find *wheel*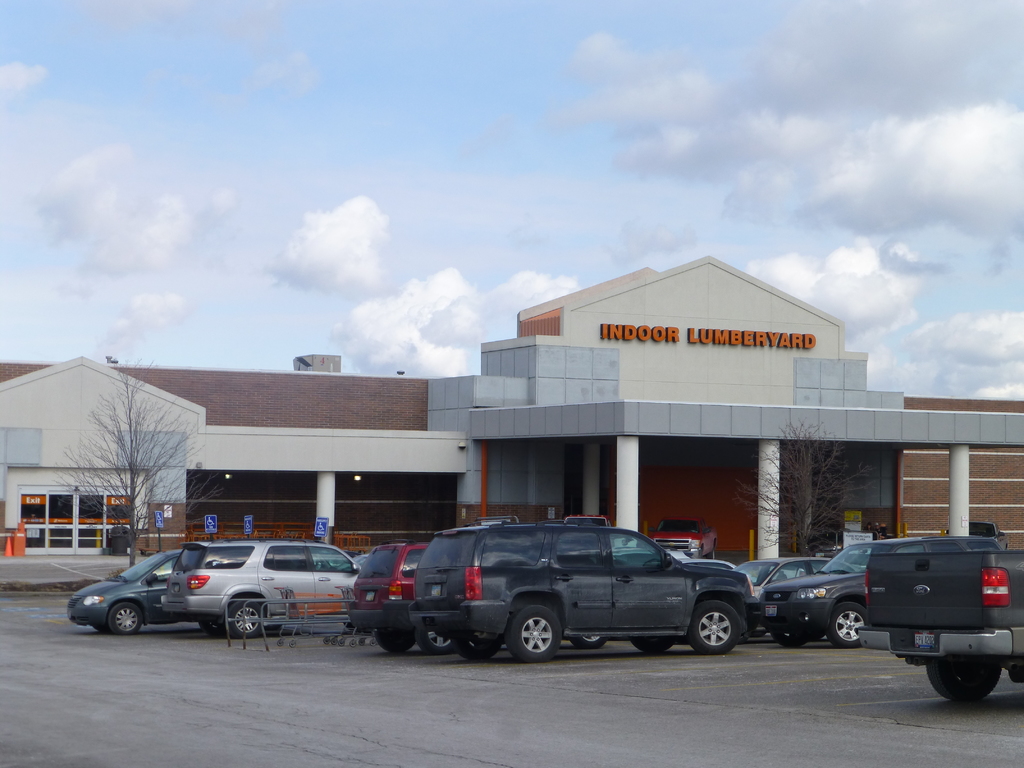
<region>456, 636, 496, 659</region>
